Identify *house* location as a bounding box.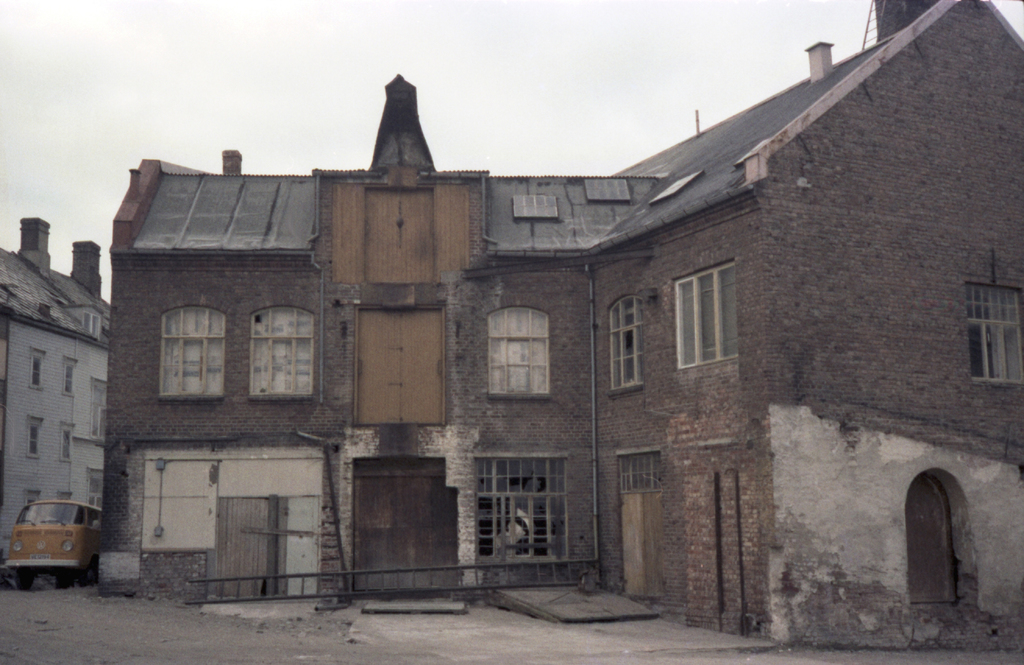
76, 8, 977, 640.
